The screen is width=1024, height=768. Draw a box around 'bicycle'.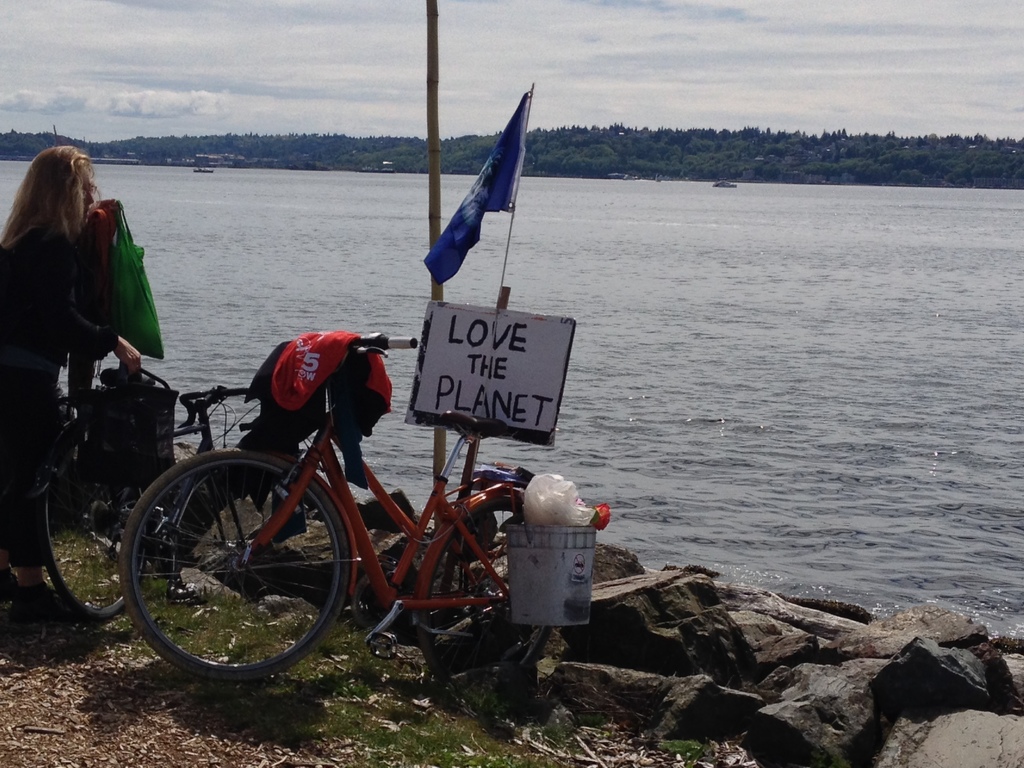
[36, 358, 300, 621].
